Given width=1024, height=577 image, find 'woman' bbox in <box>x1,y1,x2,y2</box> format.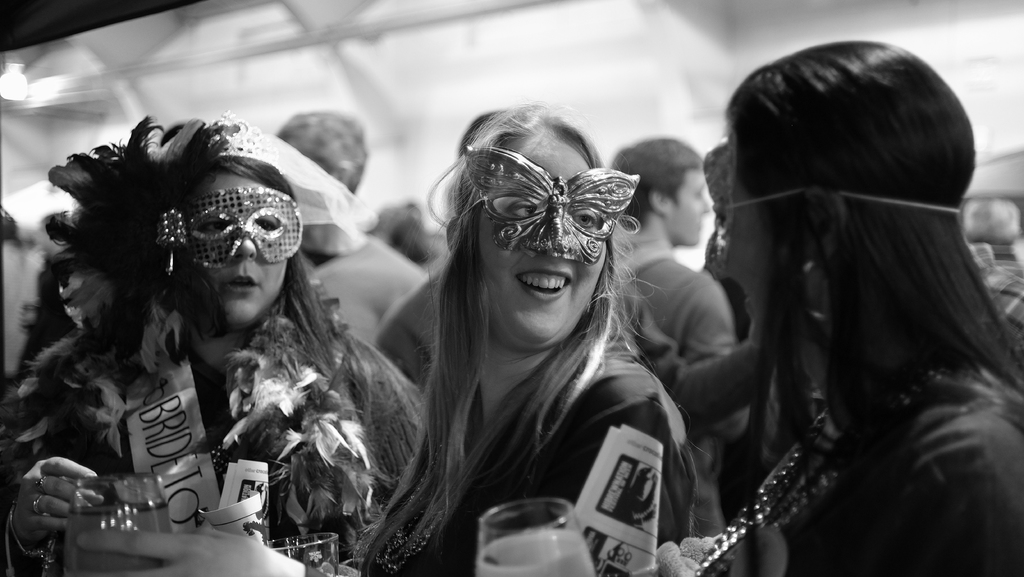
<box>712,42,1022,576</box>.
